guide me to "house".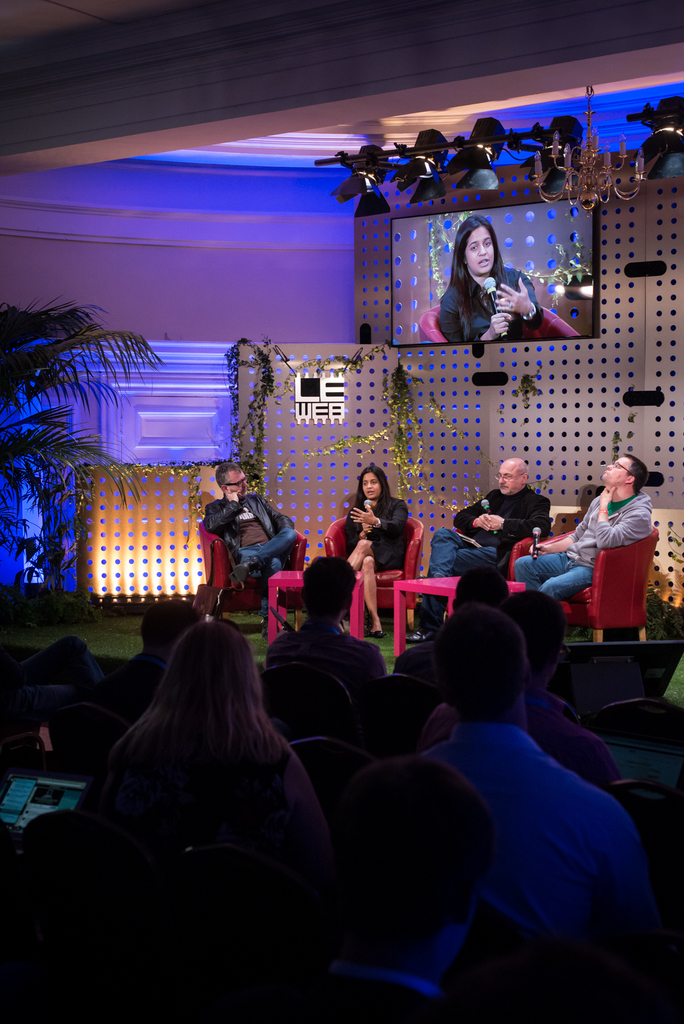
Guidance: [0,0,683,1019].
